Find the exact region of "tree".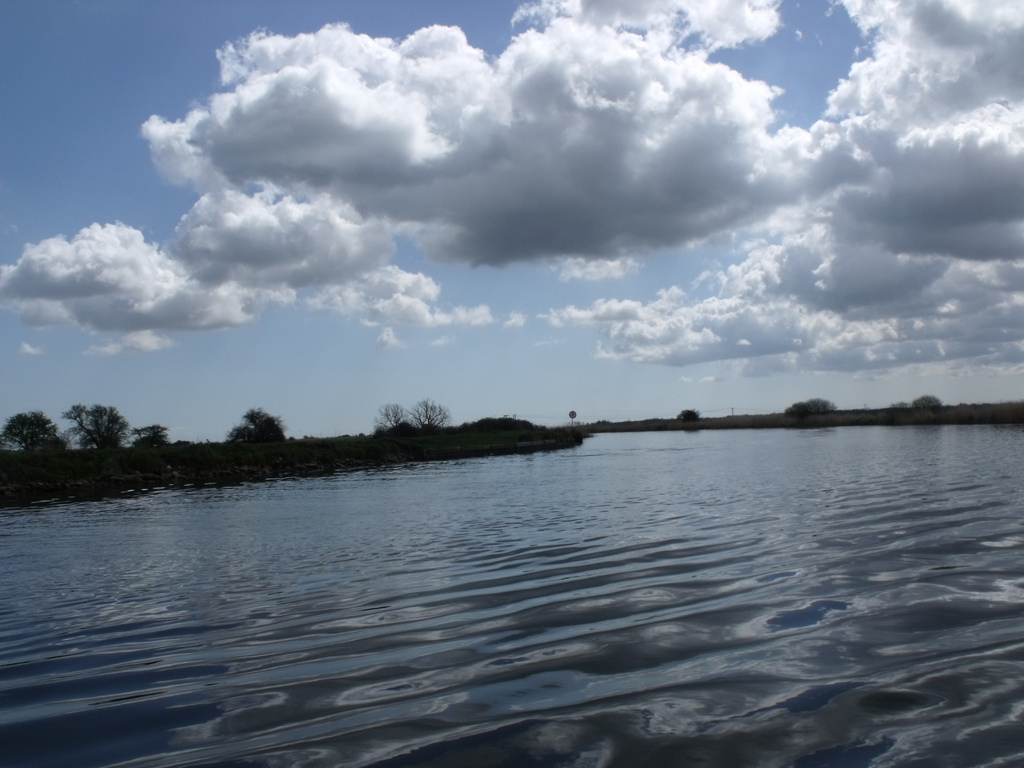
Exact region: detection(223, 407, 285, 444).
